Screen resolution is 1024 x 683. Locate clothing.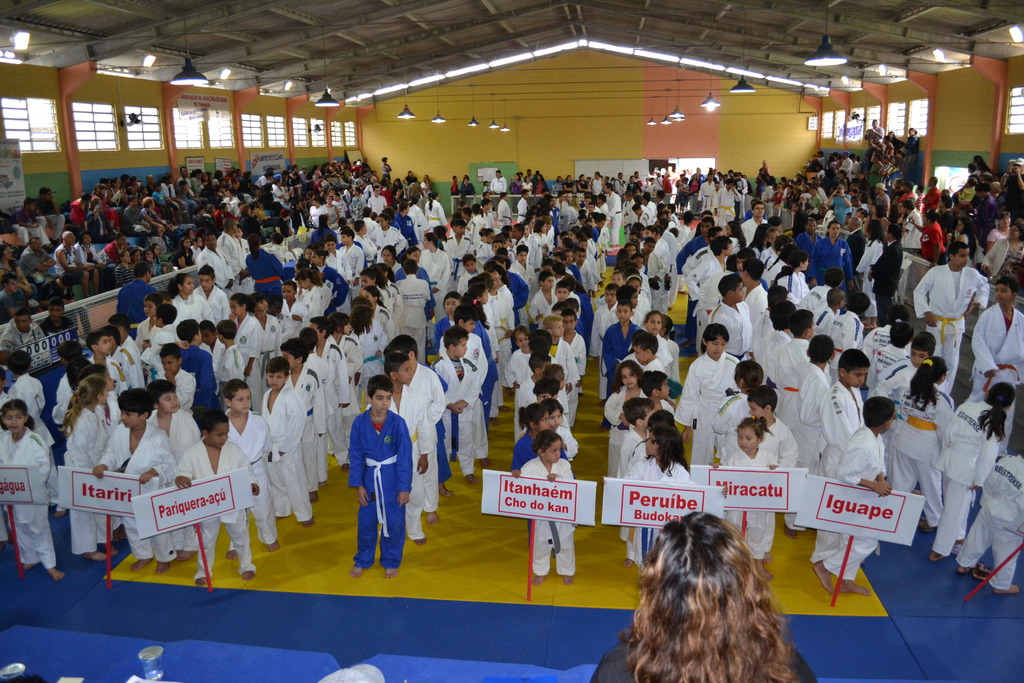
{"left": 604, "top": 192, "right": 625, "bottom": 244}.
